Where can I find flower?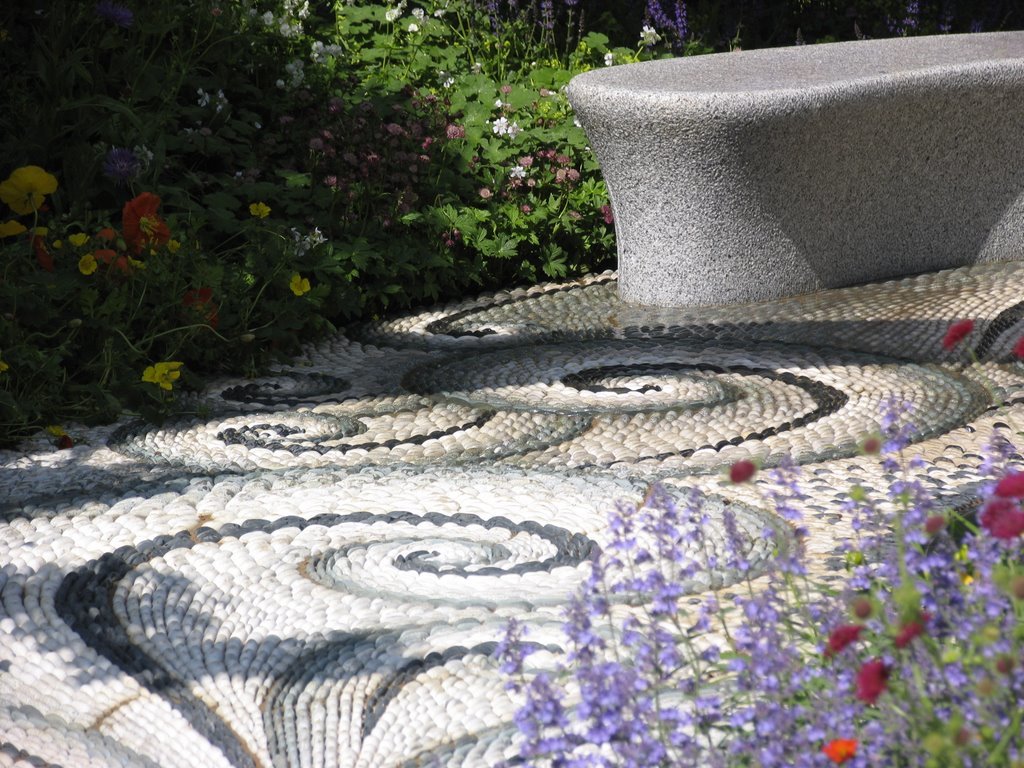
You can find it at 249:195:272:221.
